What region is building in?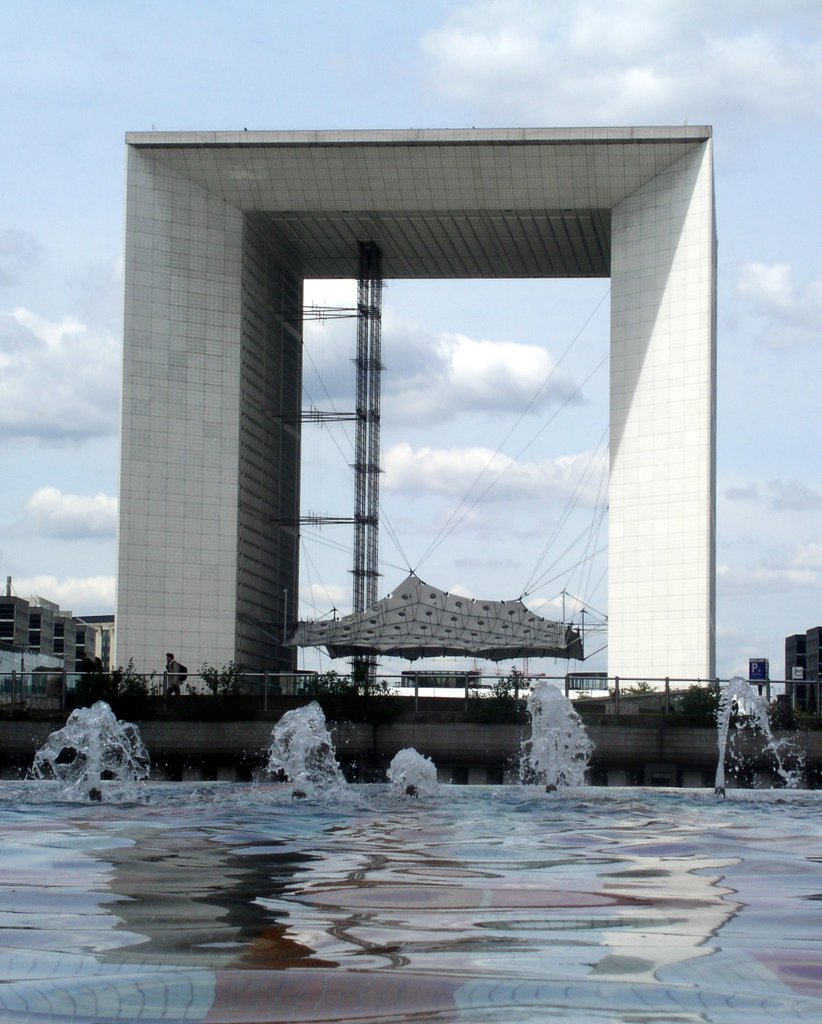
1 574 106 672.
